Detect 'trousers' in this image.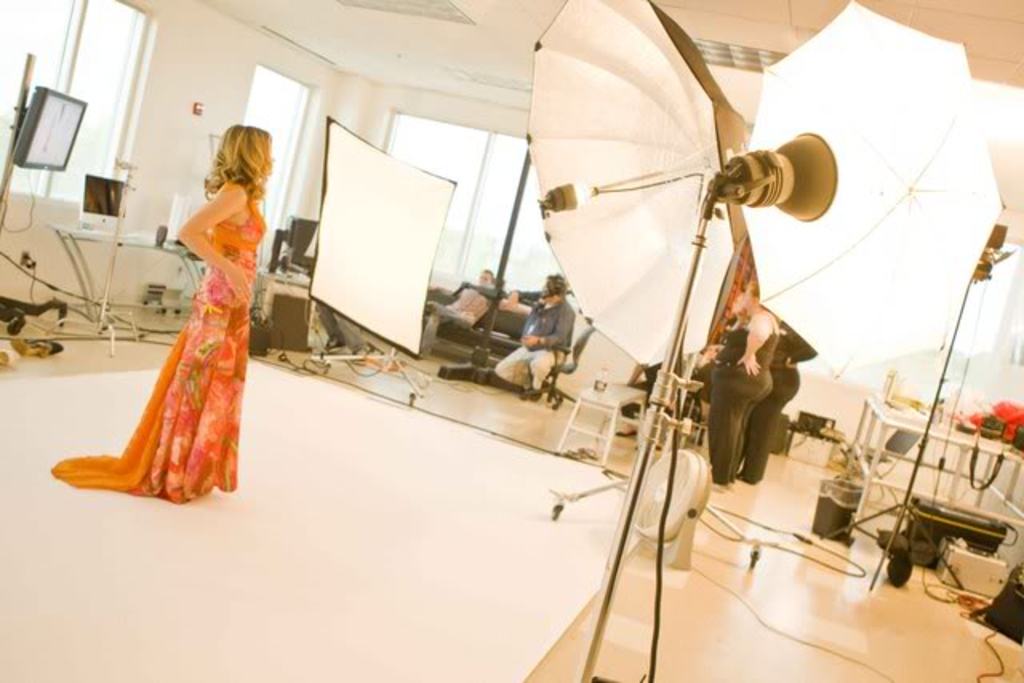
Detection: (x1=749, y1=371, x2=808, y2=469).
